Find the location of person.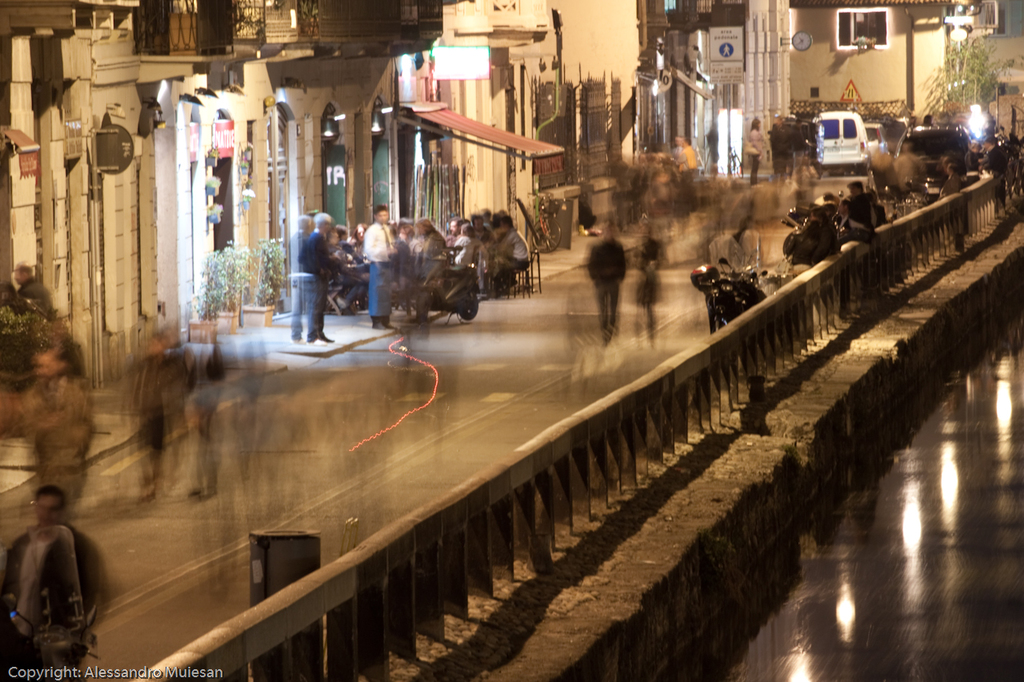
Location: {"x1": 185, "y1": 337, "x2": 222, "y2": 497}.
